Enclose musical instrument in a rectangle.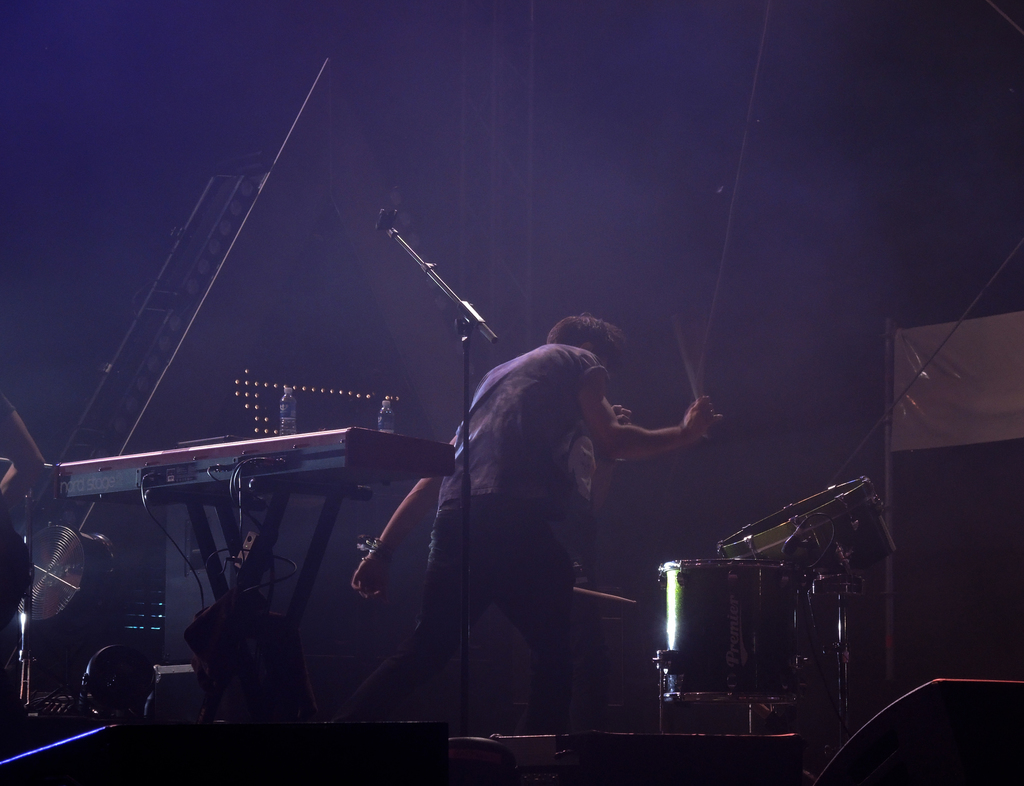
{"x1": 649, "y1": 467, "x2": 896, "y2": 730}.
